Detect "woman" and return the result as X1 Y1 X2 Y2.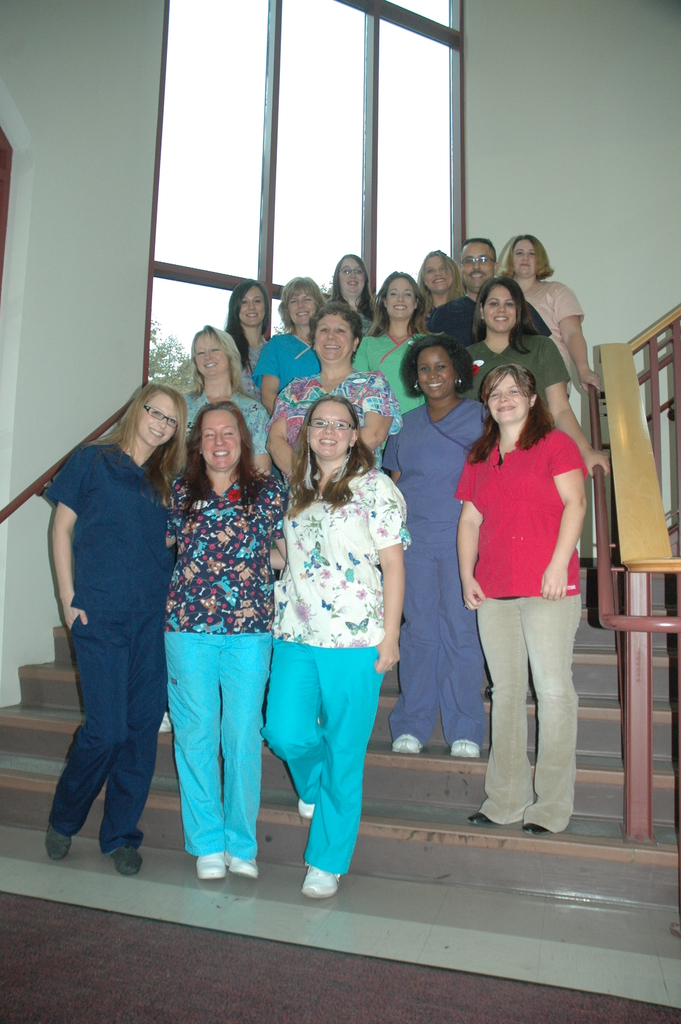
415 246 468 348.
